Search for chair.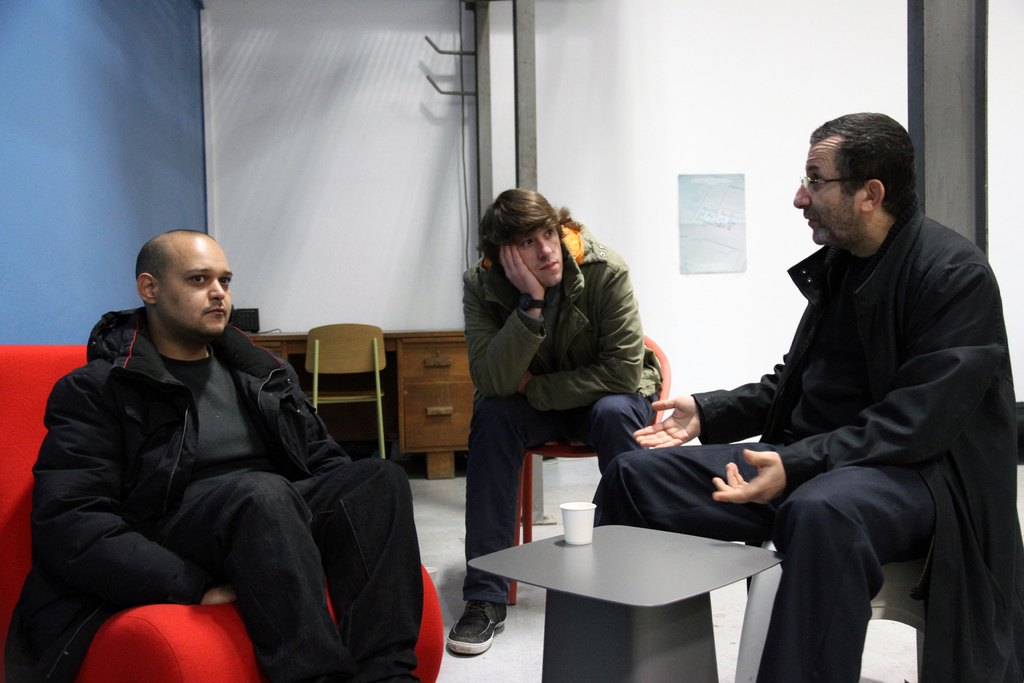
Found at 307/322/387/463.
